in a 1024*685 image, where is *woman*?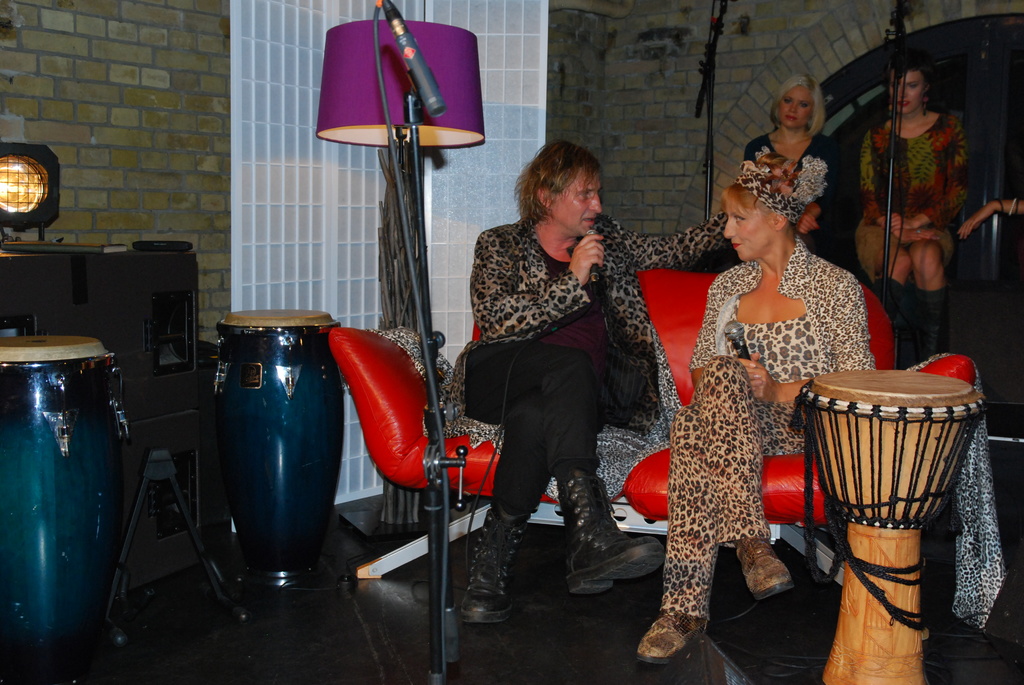
{"x1": 744, "y1": 73, "x2": 866, "y2": 272}.
